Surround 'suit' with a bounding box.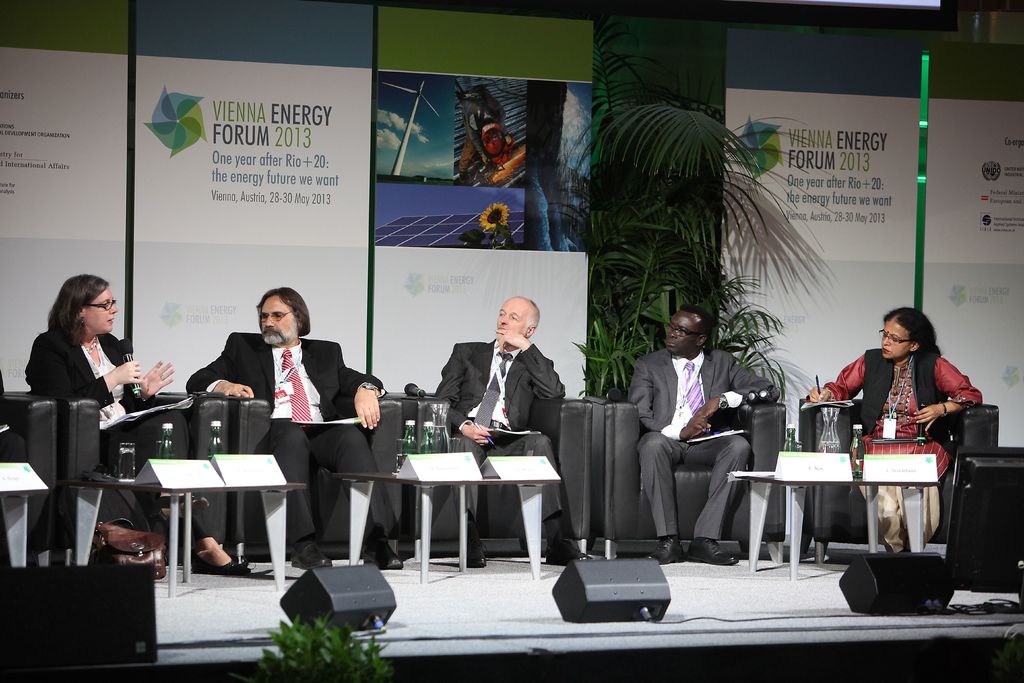
left=31, top=331, right=216, bottom=548.
